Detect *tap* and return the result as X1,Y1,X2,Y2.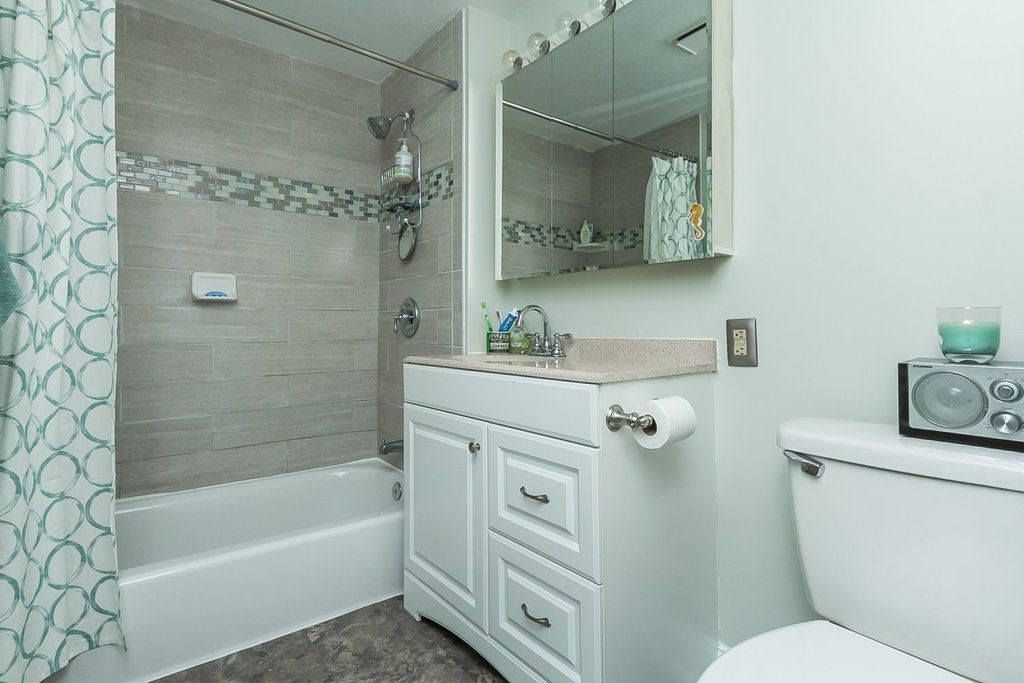
376,442,402,462.
